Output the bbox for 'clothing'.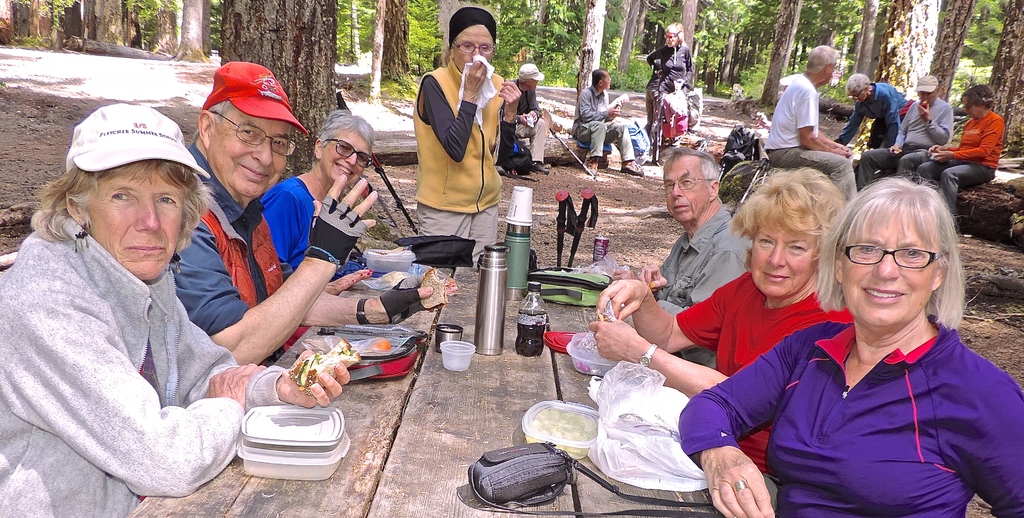
646 63 662 127.
